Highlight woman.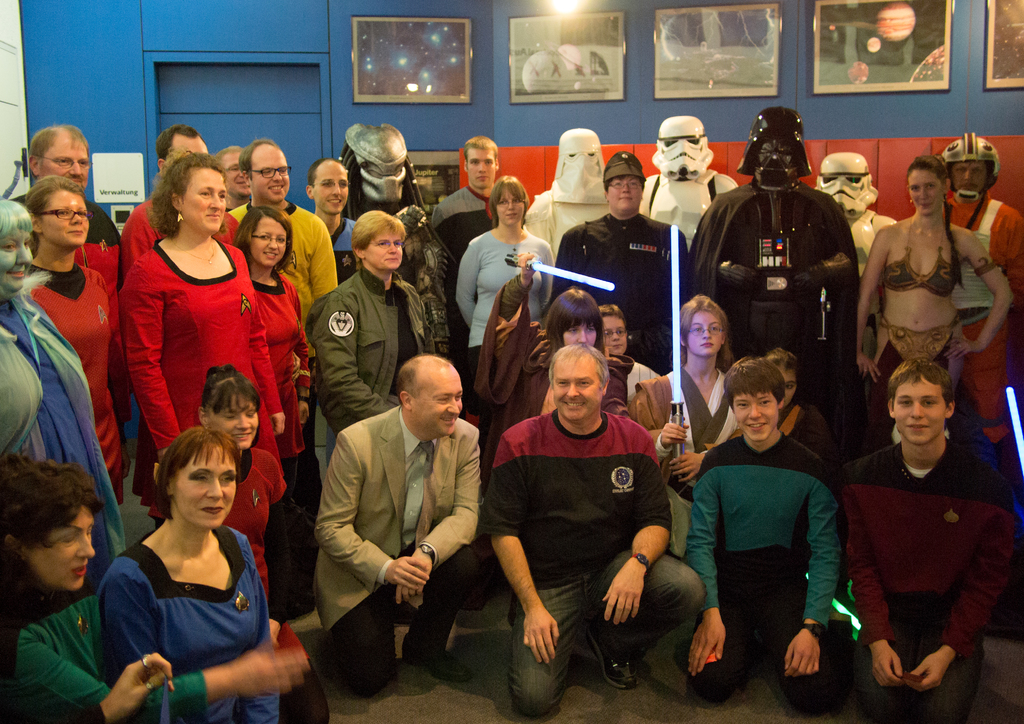
Highlighted region: [left=562, top=150, right=693, bottom=366].
